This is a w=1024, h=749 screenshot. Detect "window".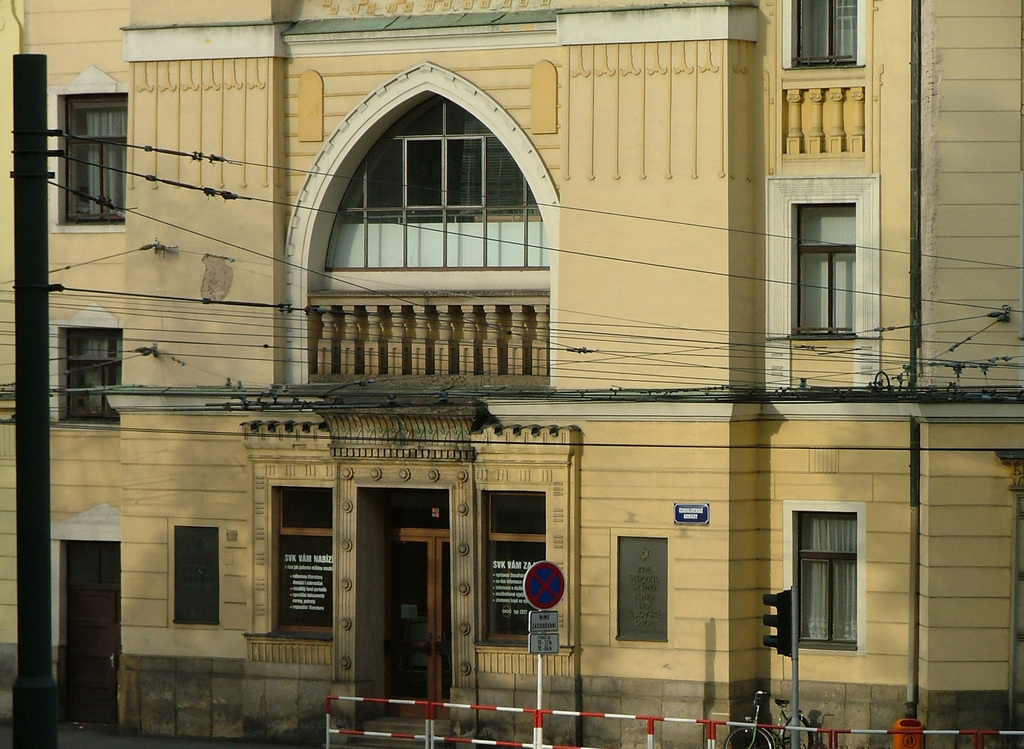
pyautogui.locateOnScreen(790, 482, 877, 668).
